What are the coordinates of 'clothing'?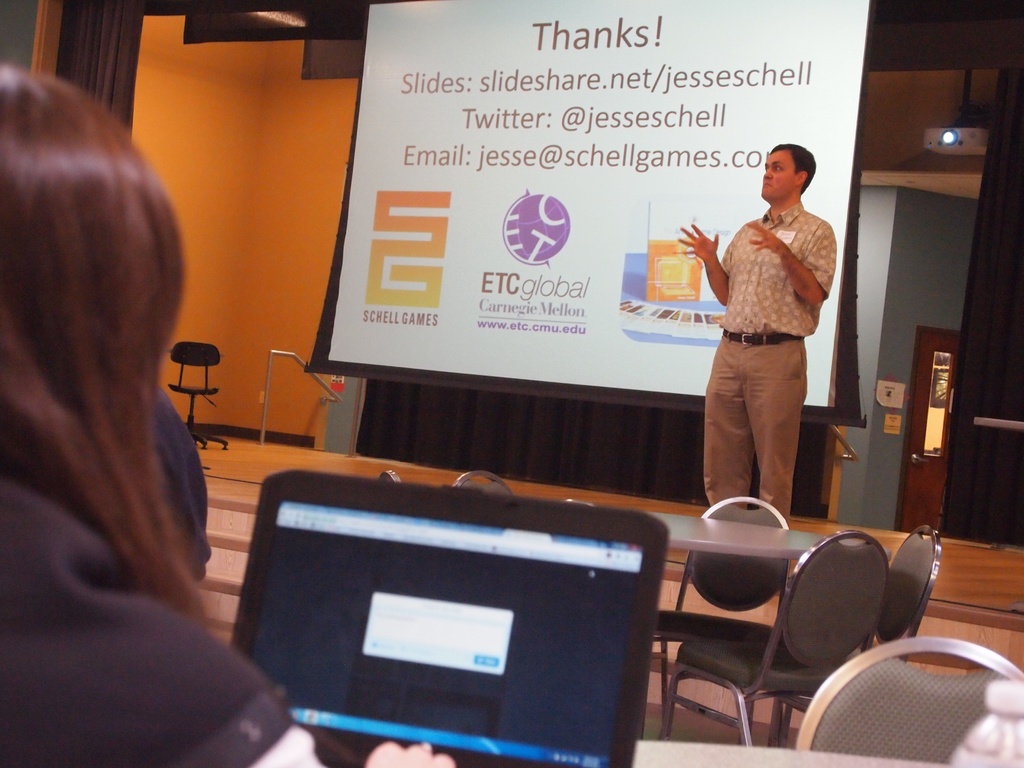
149,383,209,577.
